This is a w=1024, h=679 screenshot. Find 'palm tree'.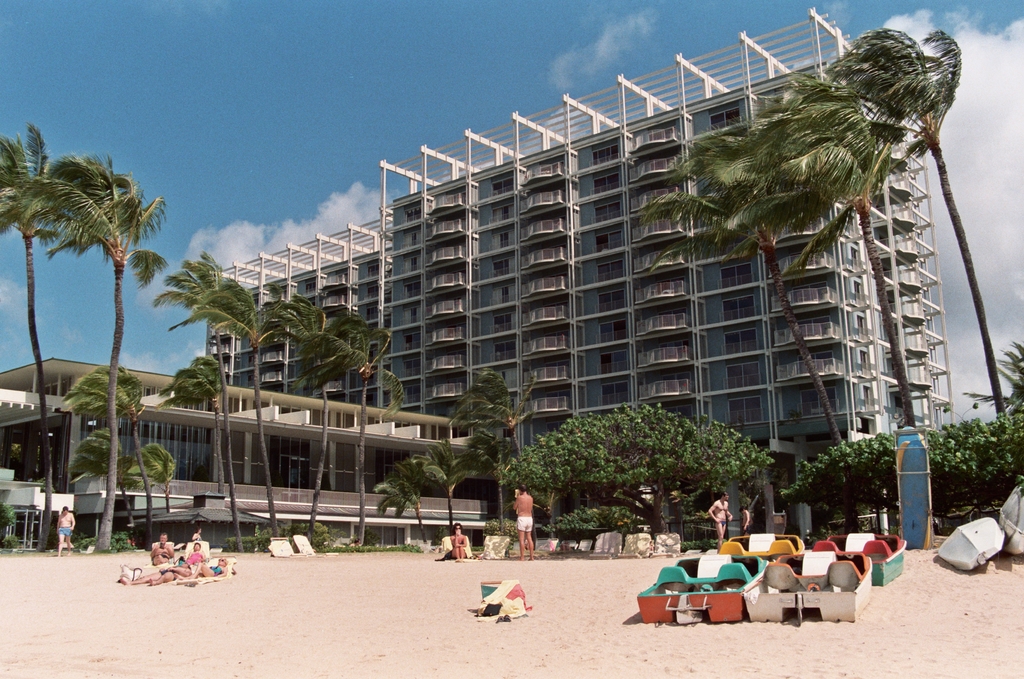
Bounding box: crop(0, 124, 60, 545).
